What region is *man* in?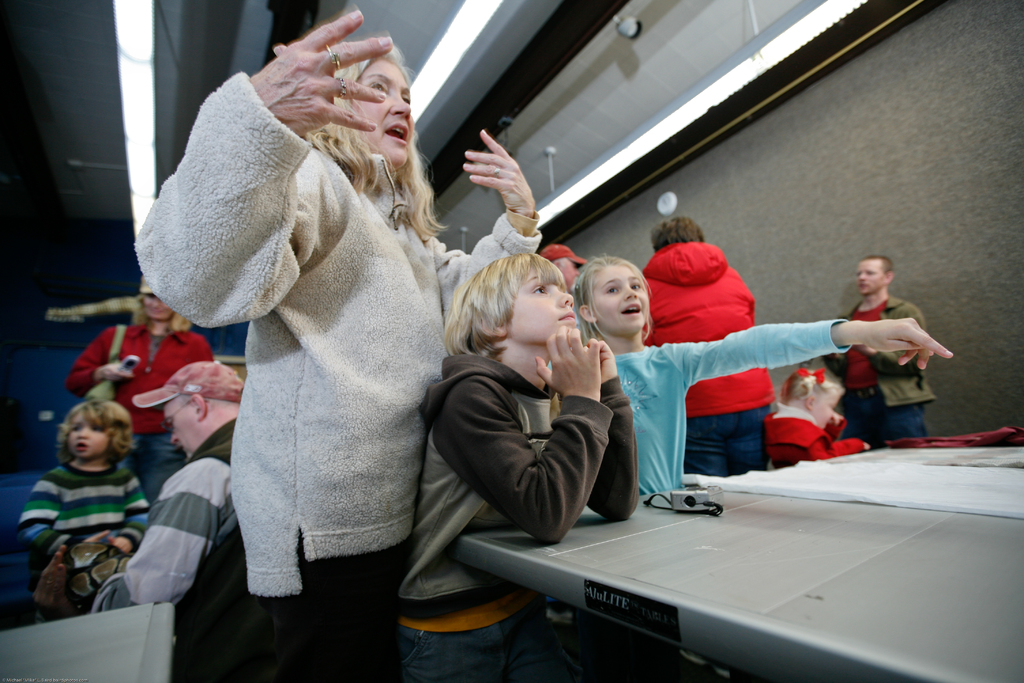
Rect(826, 254, 956, 448).
